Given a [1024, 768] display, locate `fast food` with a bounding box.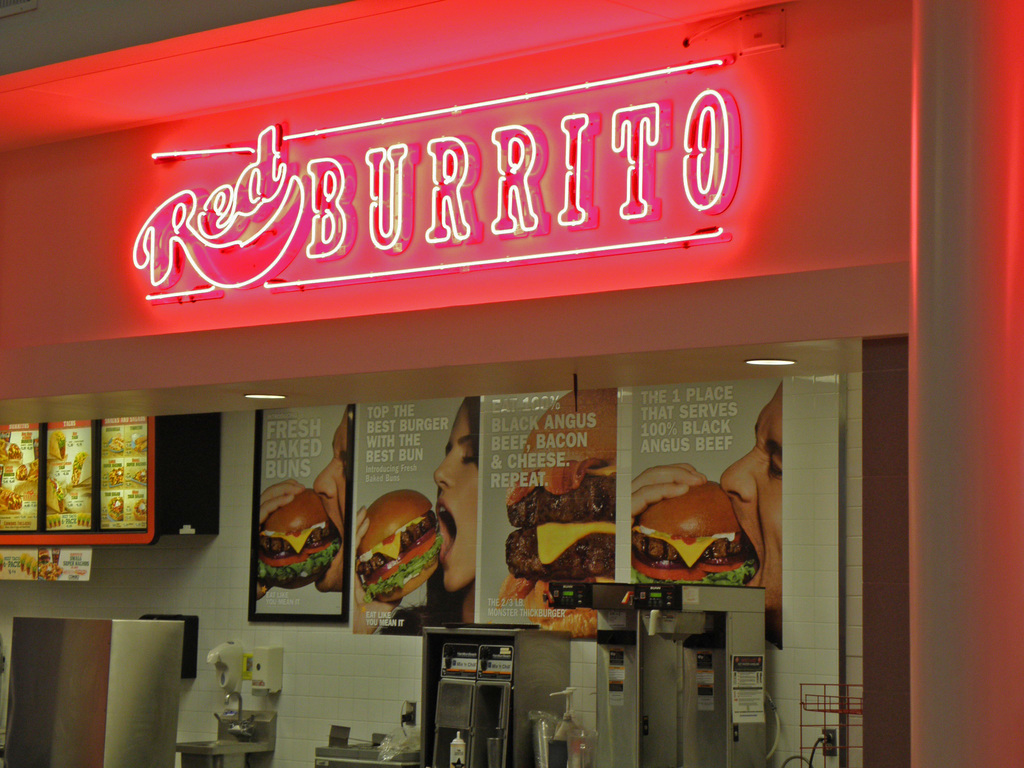
Located: <box>260,488,343,589</box>.
